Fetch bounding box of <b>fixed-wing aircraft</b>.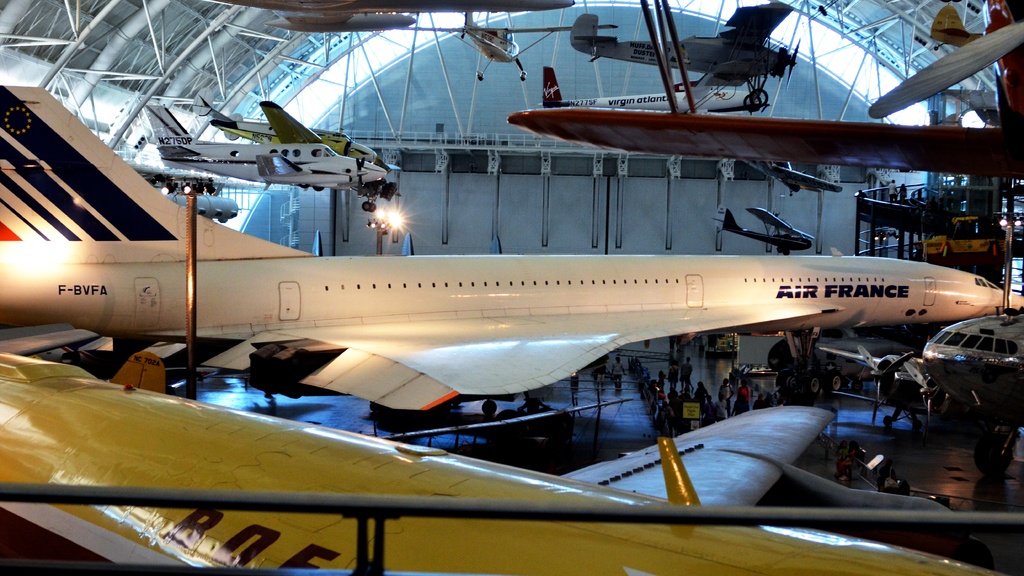
Bbox: [0,87,1023,414].
